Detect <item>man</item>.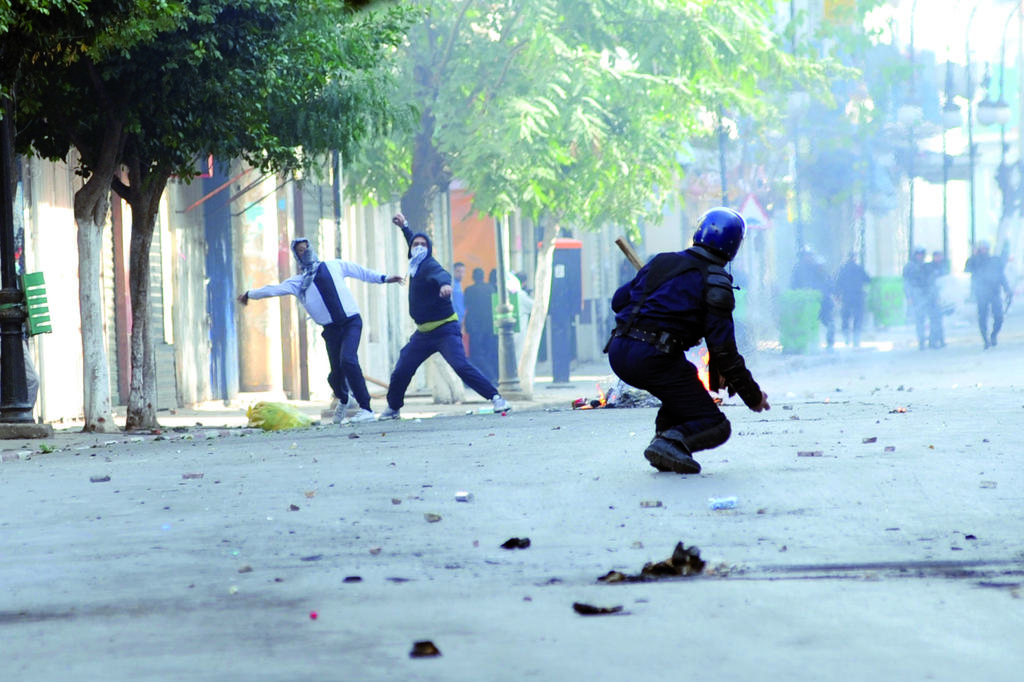
Detected at 452, 260, 467, 322.
